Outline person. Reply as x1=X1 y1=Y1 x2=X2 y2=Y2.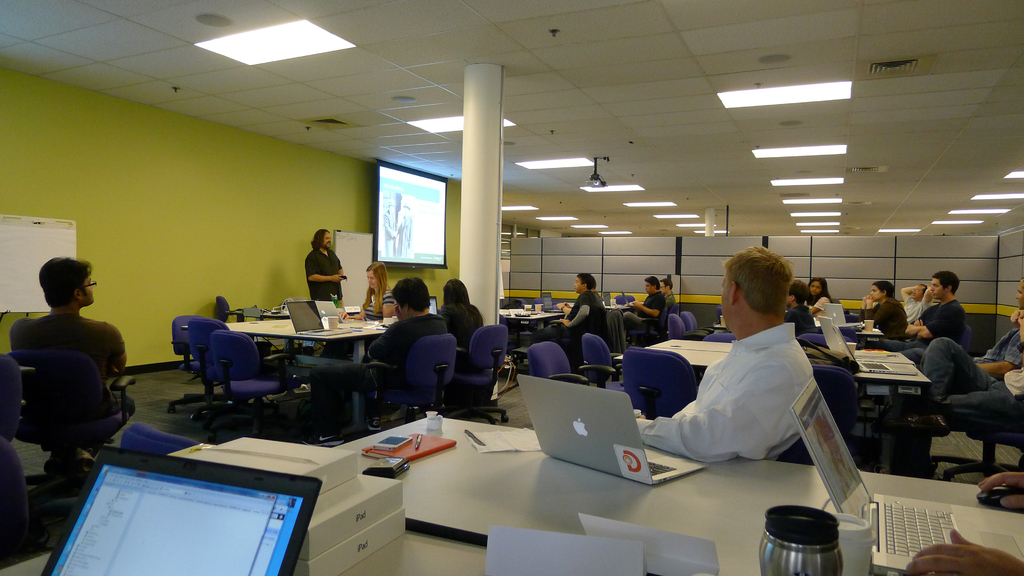
x1=4 y1=253 x2=139 y2=470.
